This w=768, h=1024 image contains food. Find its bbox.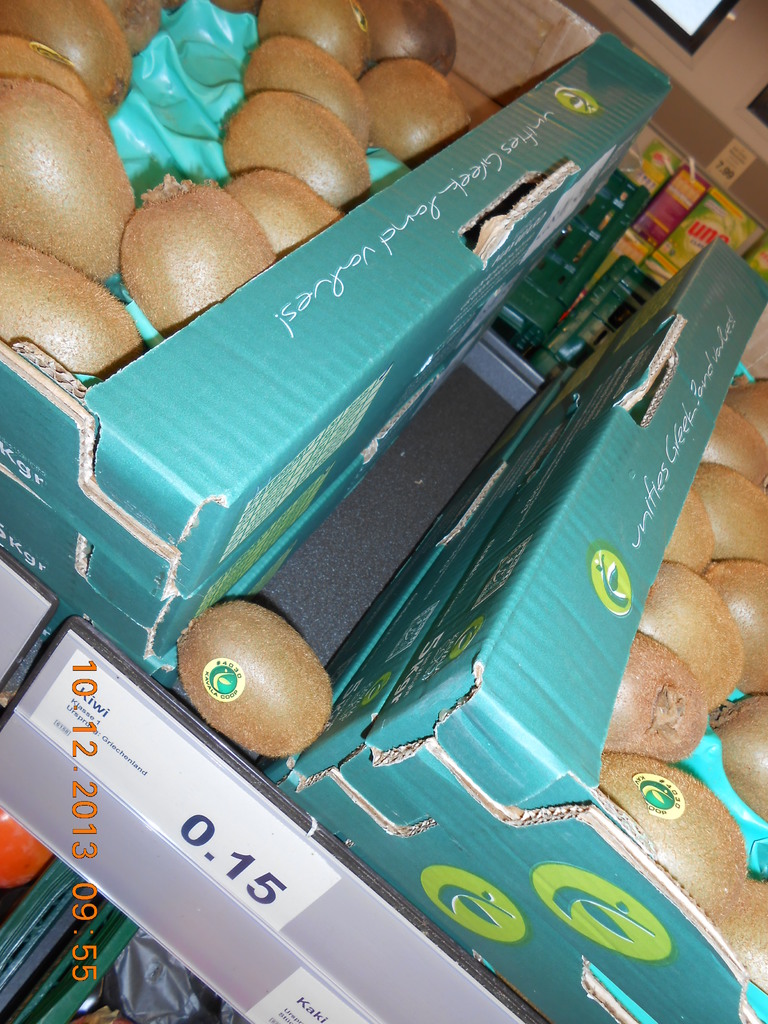
{"x1": 184, "y1": 596, "x2": 339, "y2": 760}.
